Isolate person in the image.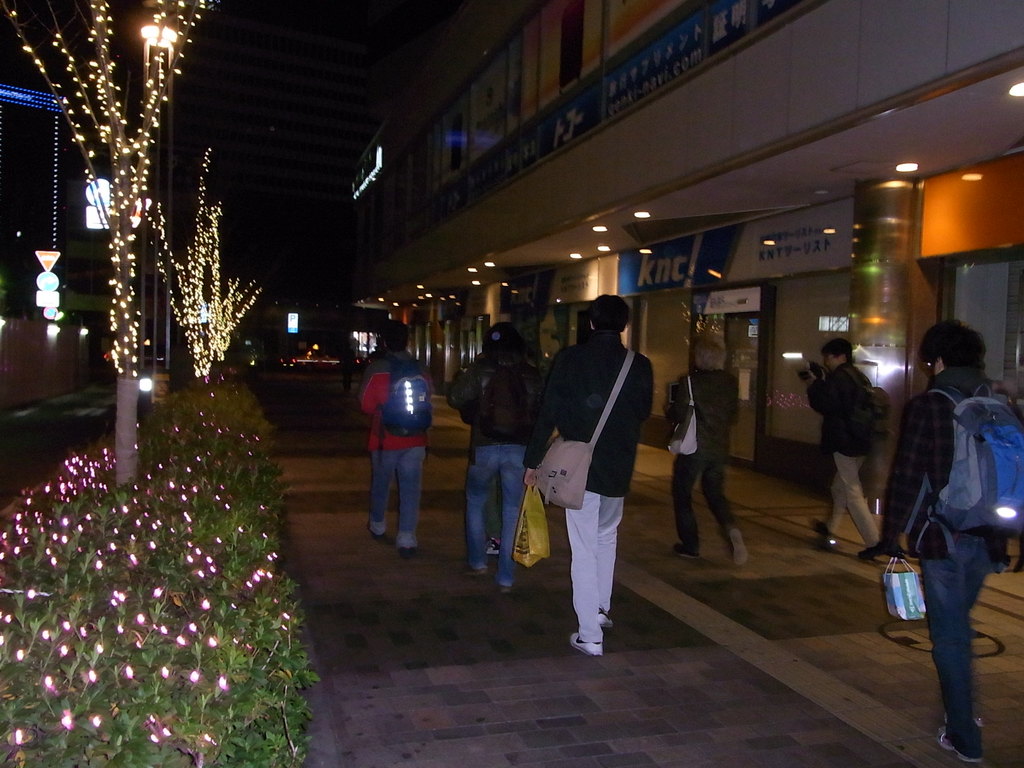
Isolated region: 662:333:746:563.
